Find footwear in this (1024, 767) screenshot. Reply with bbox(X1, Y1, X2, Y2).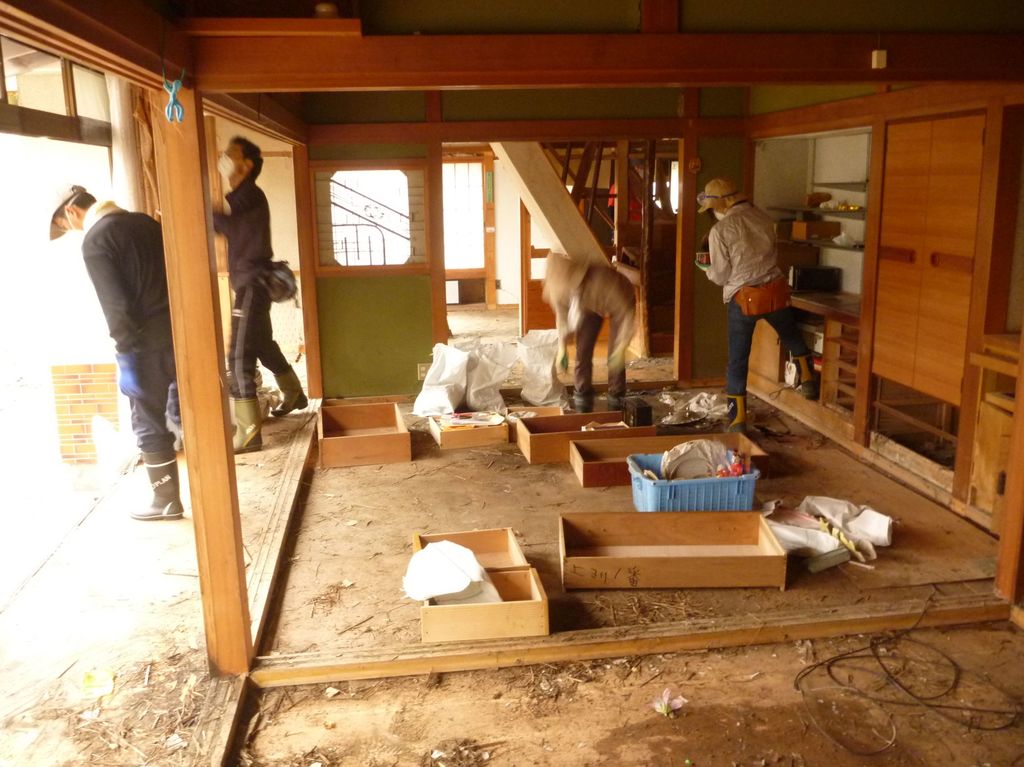
bbox(723, 397, 749, 439).
